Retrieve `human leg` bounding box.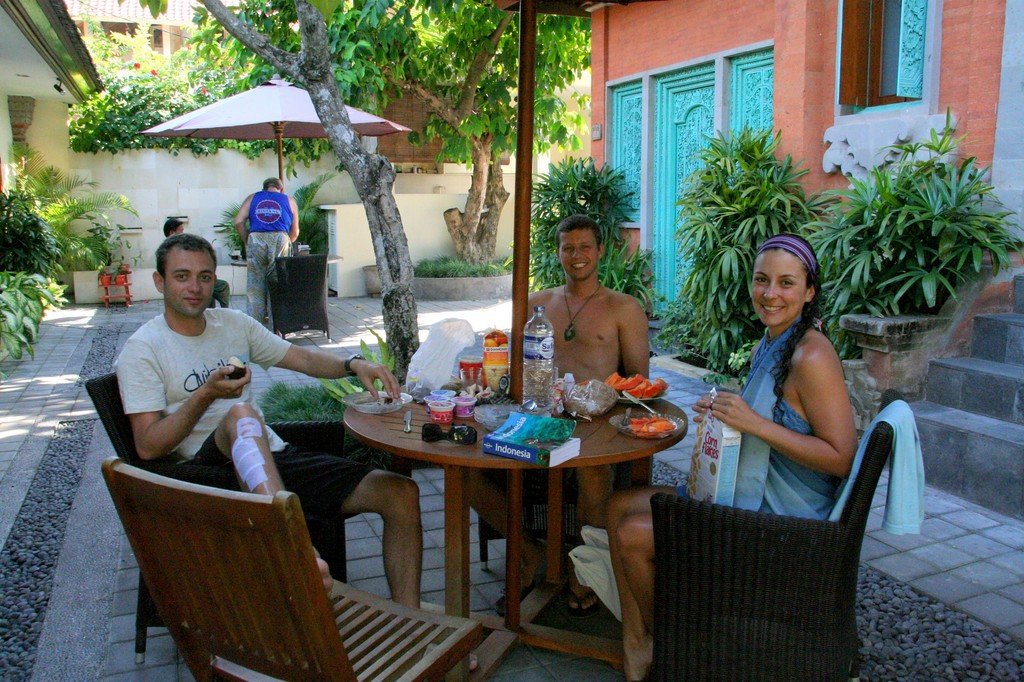
Bounding box: <bbox>156, 402, 330, 580</bbox>.
